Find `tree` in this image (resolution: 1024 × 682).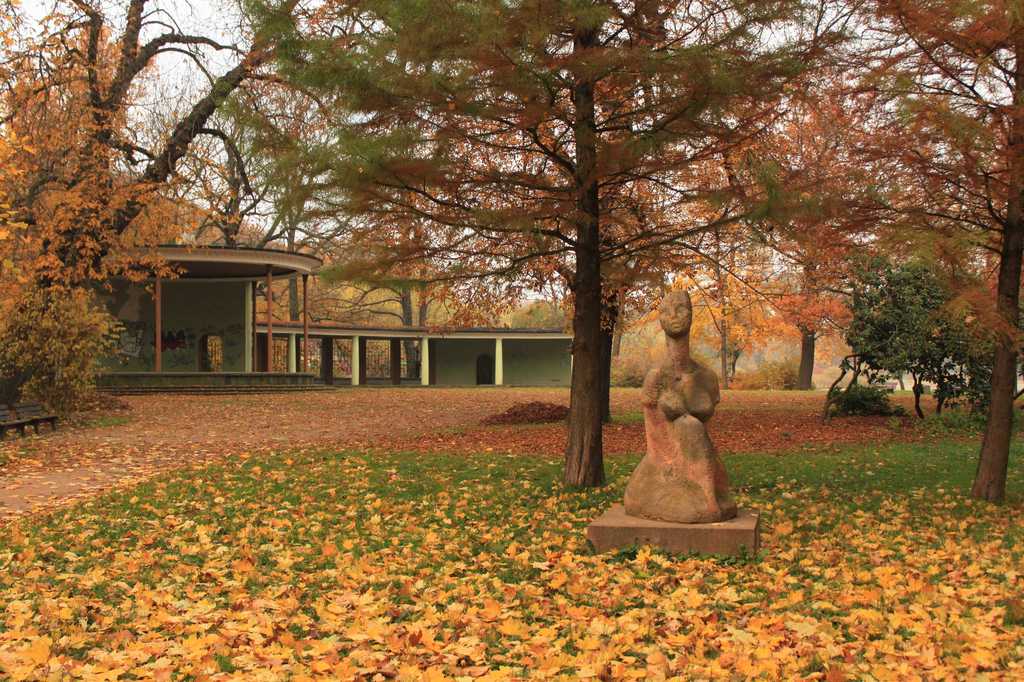
l=821, t=0, r=1023, b=517.
